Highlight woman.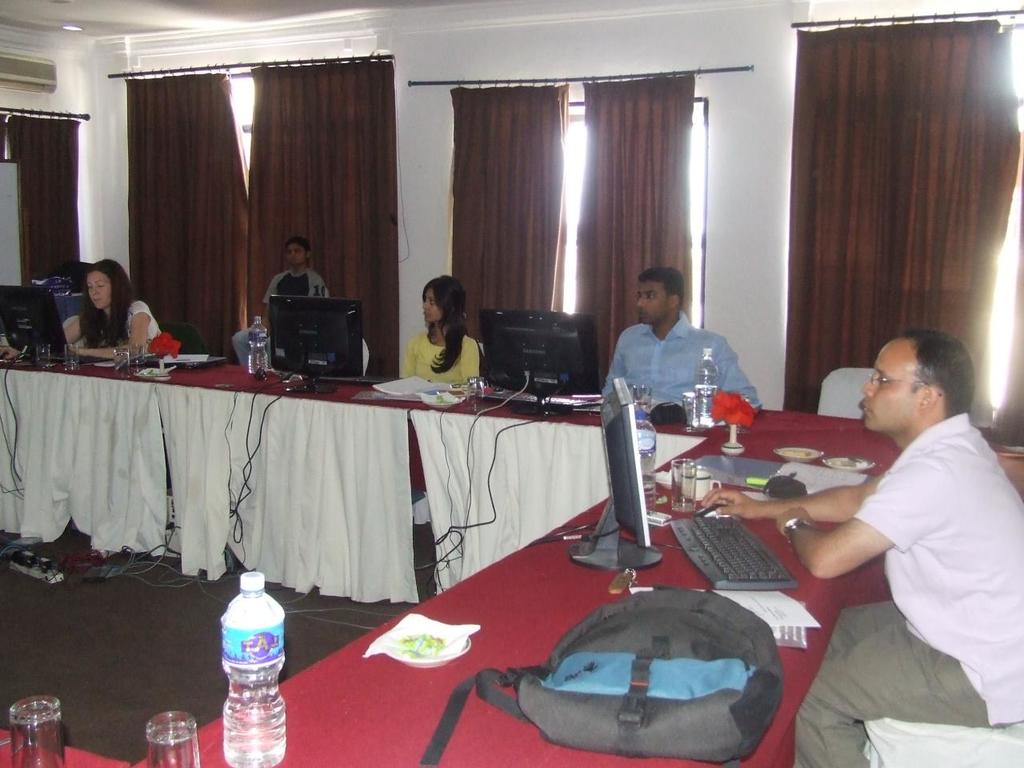
Highlighted region: 396:274:479:382.
